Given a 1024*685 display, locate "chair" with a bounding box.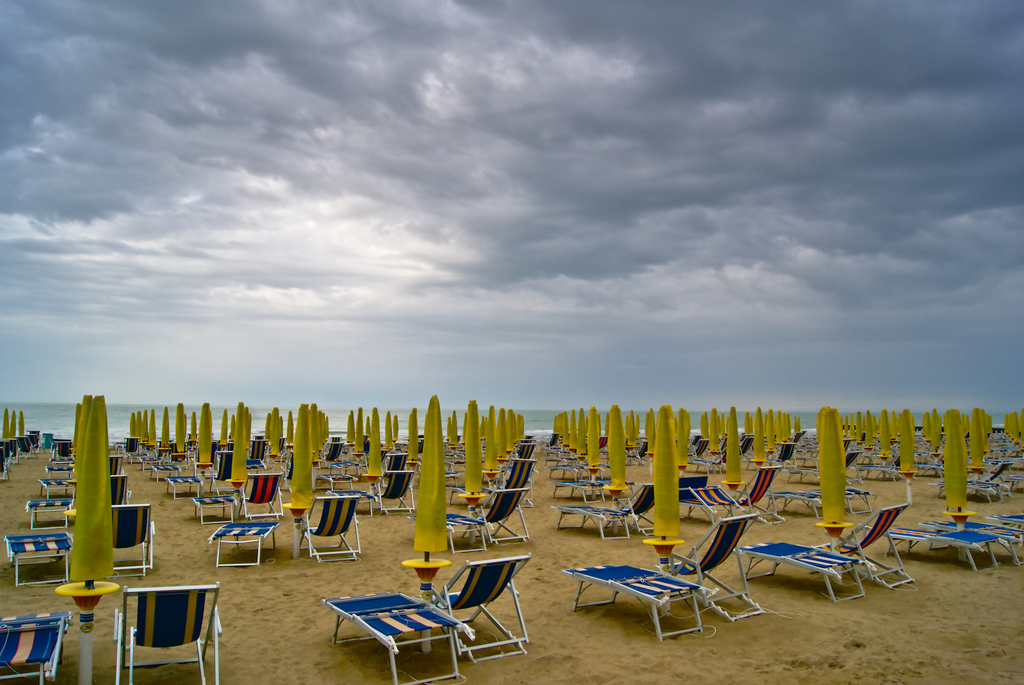
Located: 209, 514, 283, 568.
